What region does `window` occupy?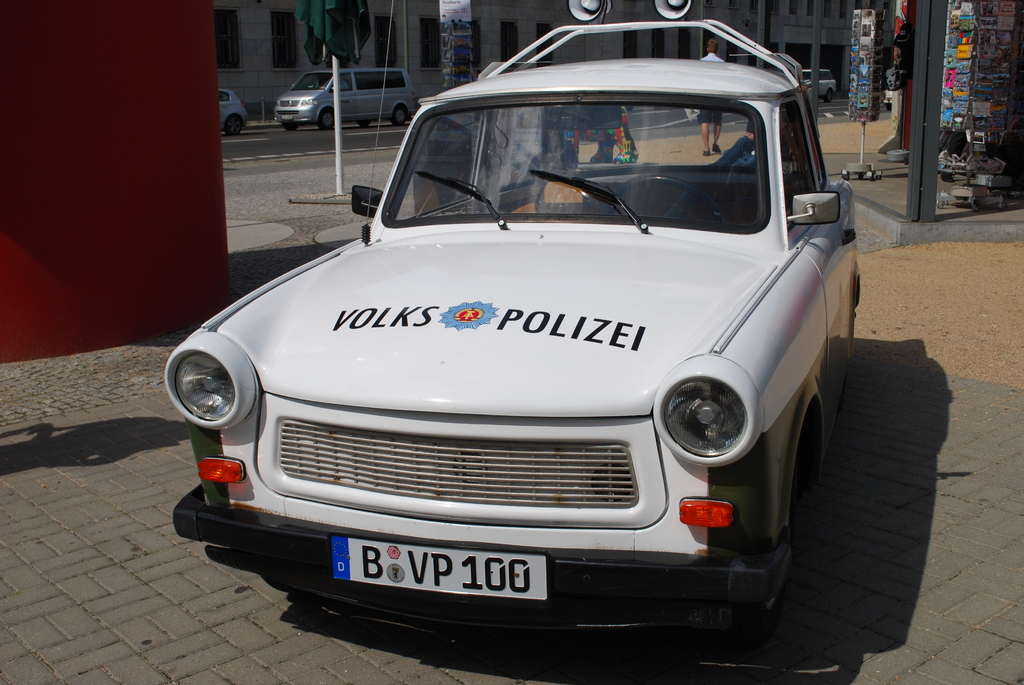
l=502, t=20, r=518, b=70.
